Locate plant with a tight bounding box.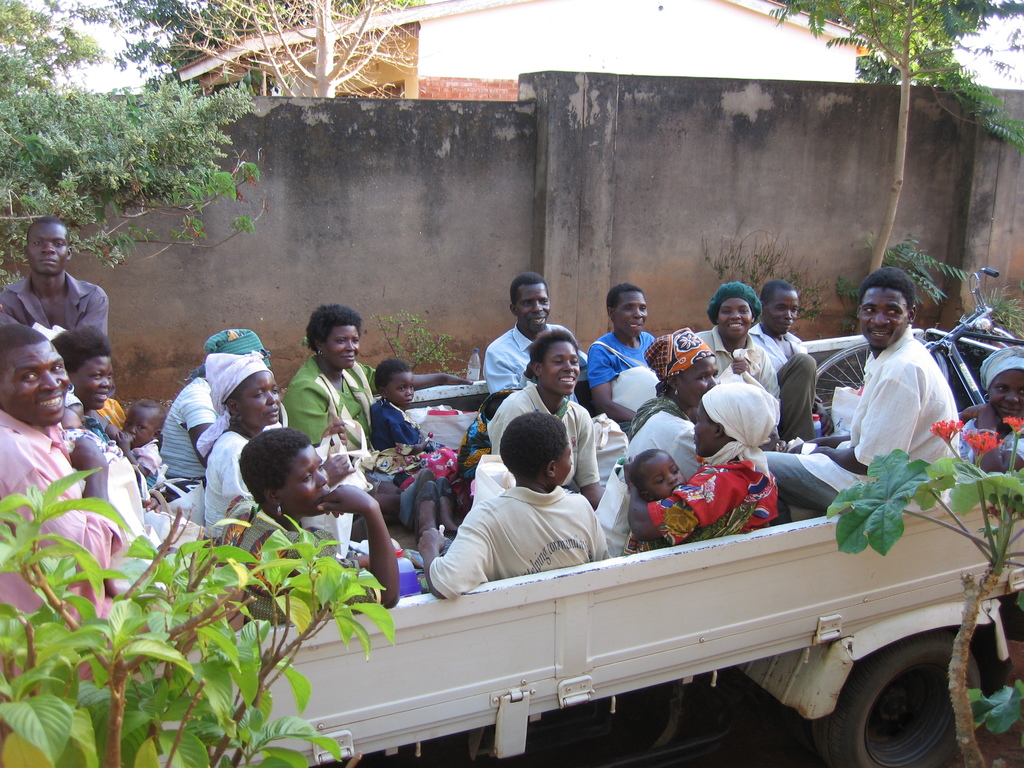
bbox=[3, 449, 389, 745].
